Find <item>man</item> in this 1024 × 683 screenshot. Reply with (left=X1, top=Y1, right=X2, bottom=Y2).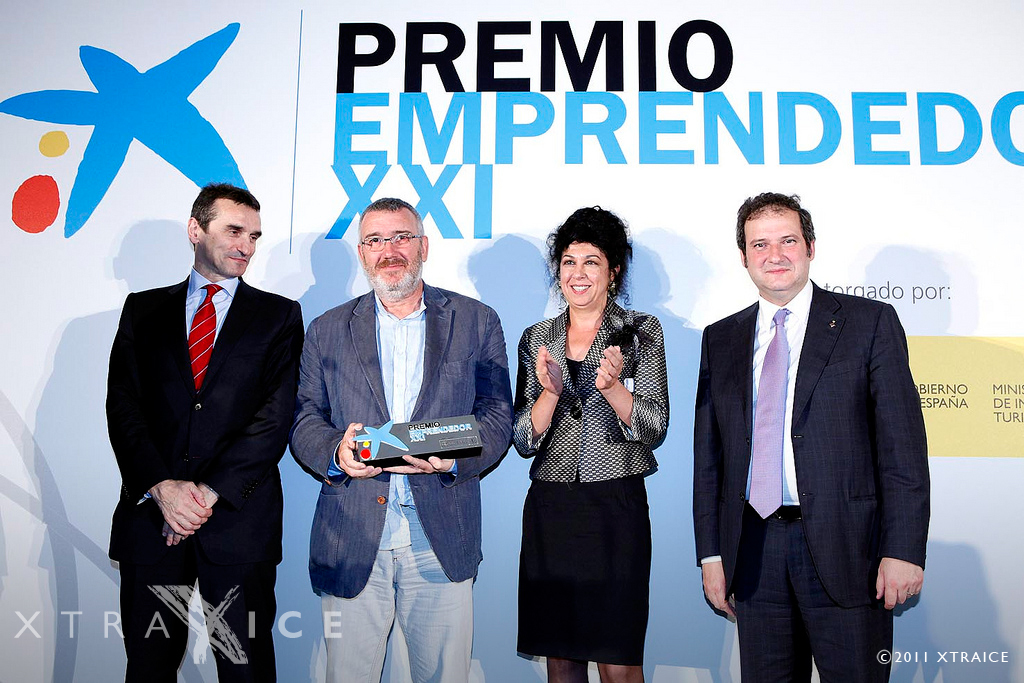
(left=692, top=190, right=932, bottom=682).
